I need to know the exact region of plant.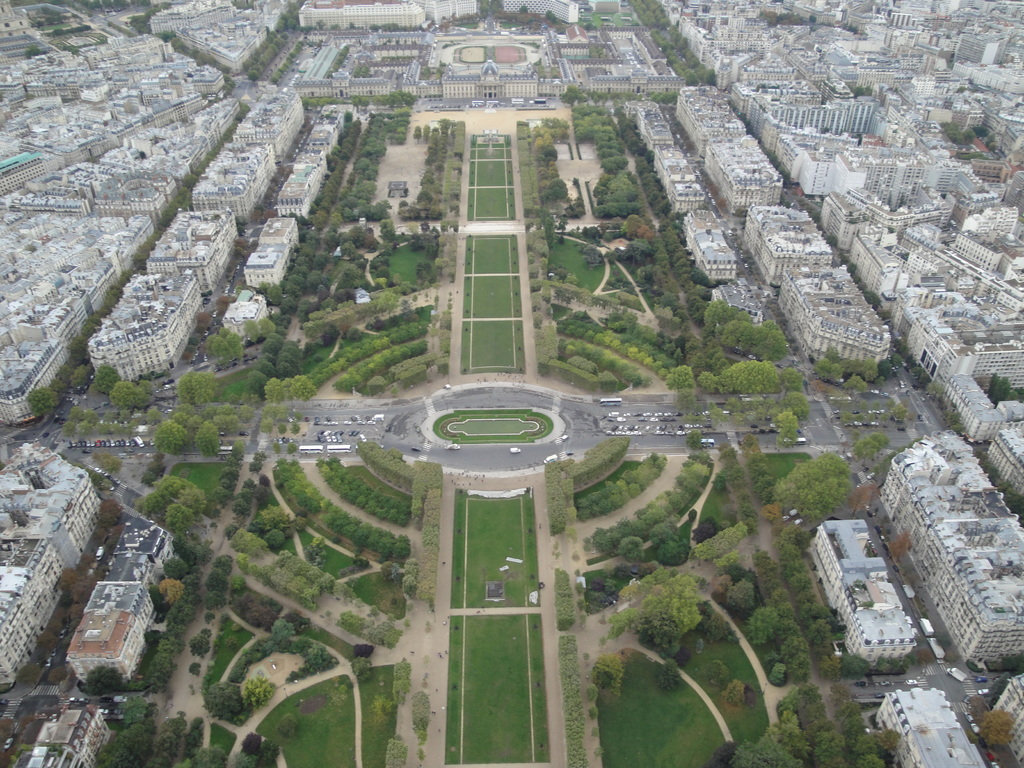
Region: l=476, t=162, r=510, b=184.
